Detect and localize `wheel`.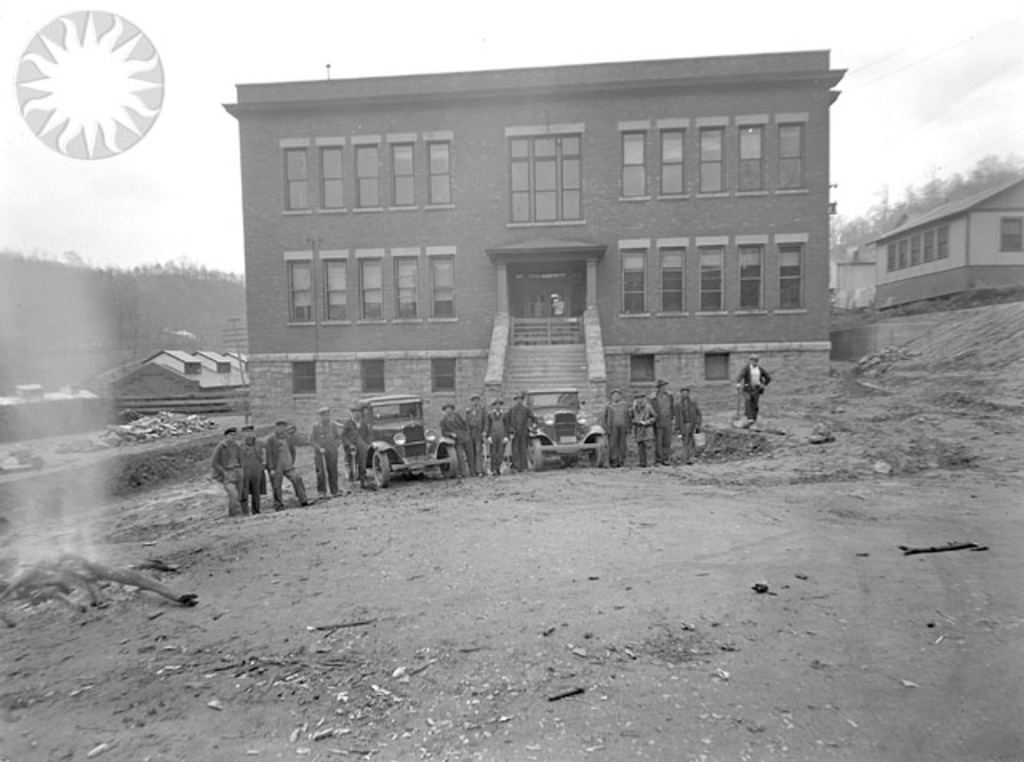
Localized at box=[373, 448, 390, 490].
